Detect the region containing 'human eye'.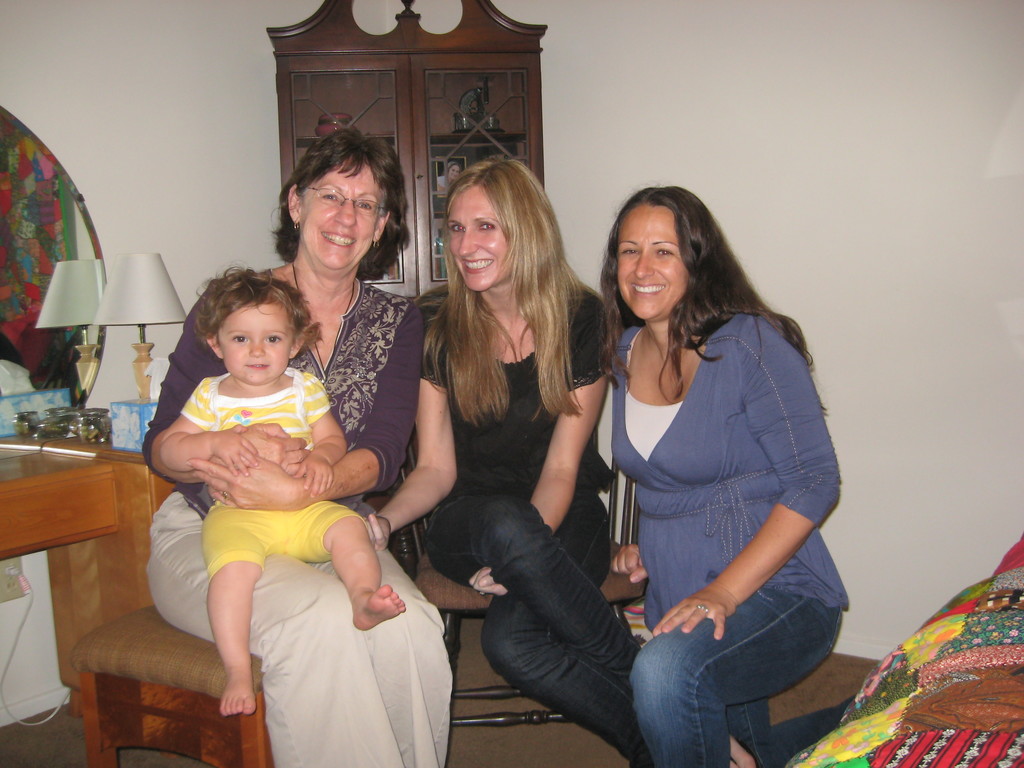
(319,191,344,204).
